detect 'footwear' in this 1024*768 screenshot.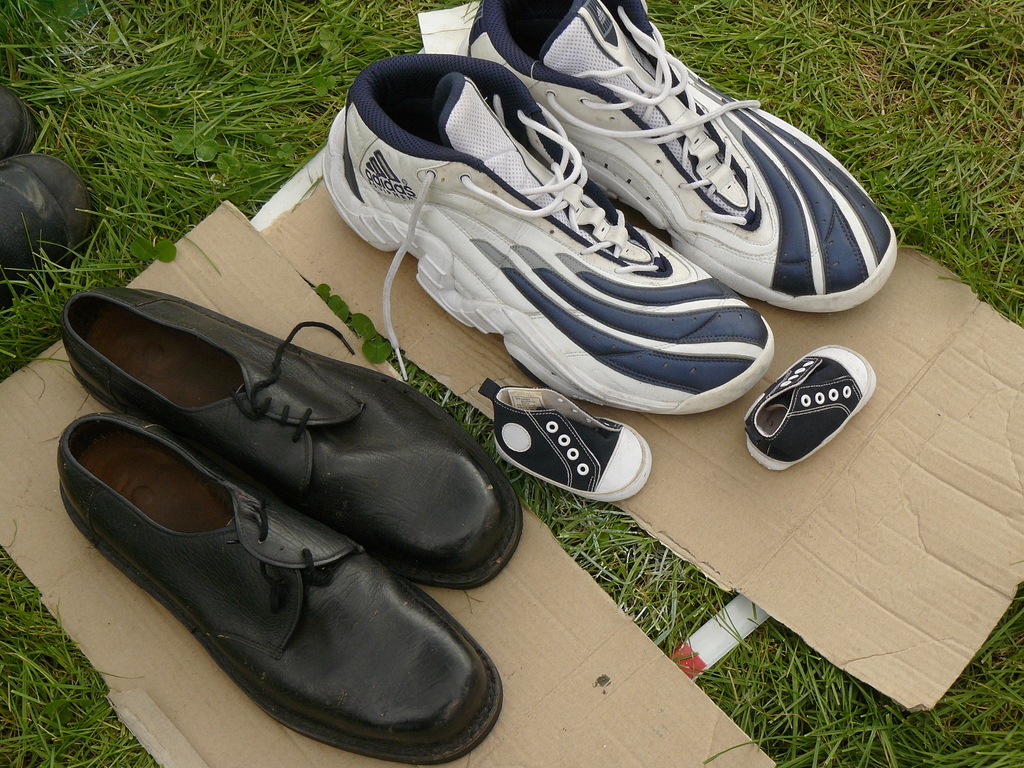
Detection: rect(318, 53, 774, 417).
